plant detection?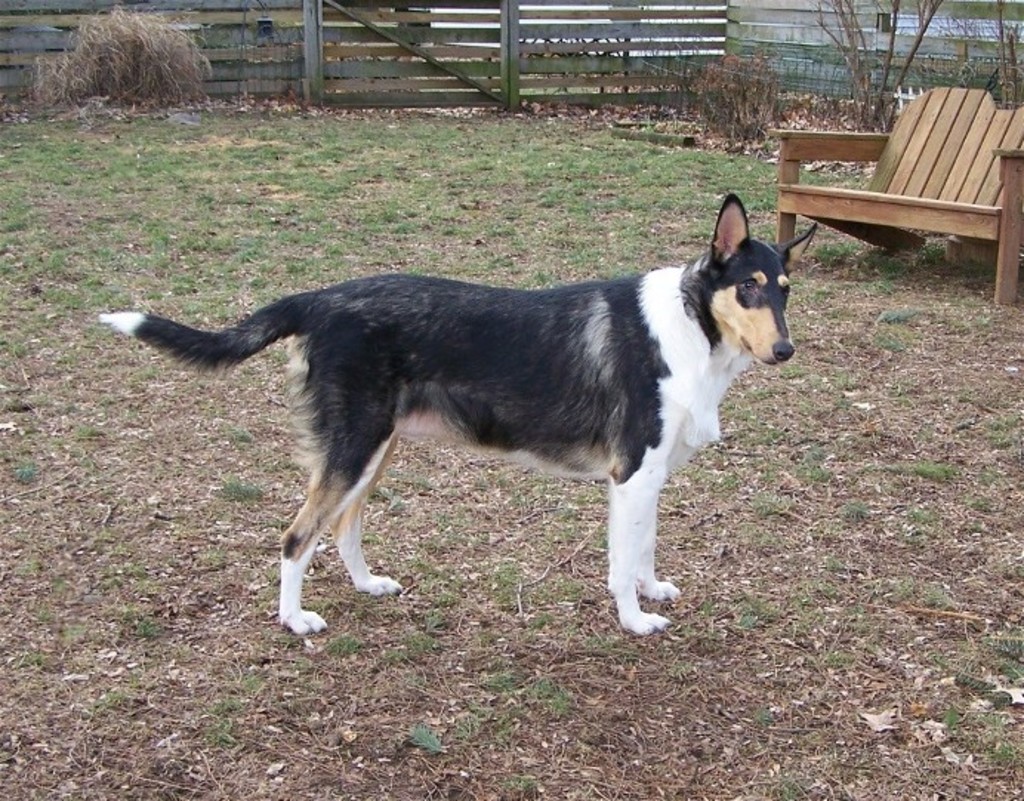
(404,628,435,651)
